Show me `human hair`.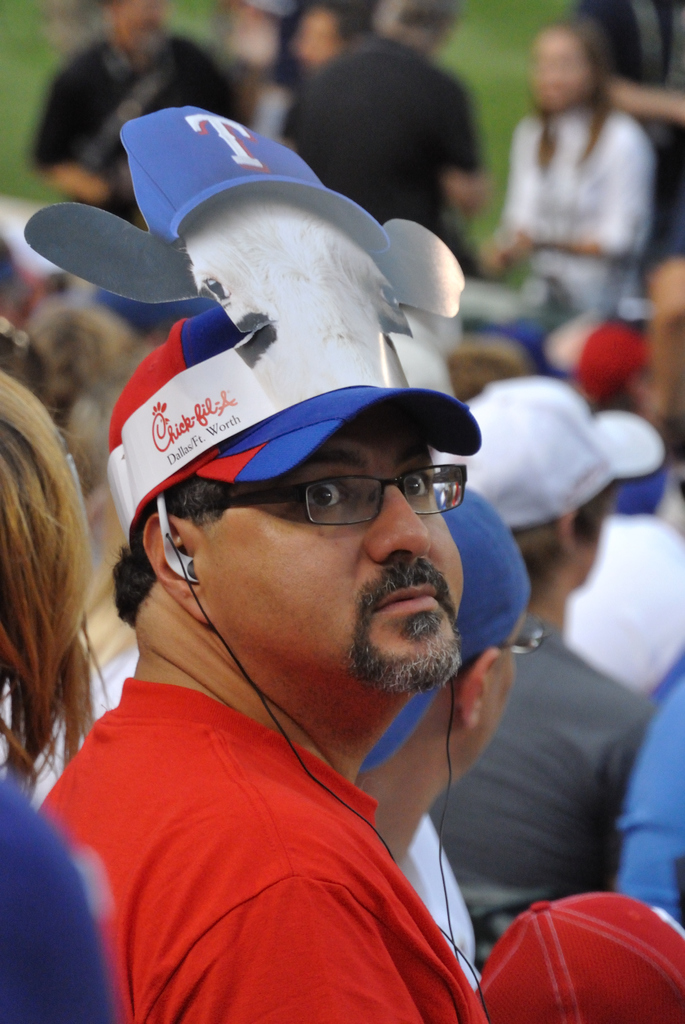
`human hair` is here: 508 490 608 600.
